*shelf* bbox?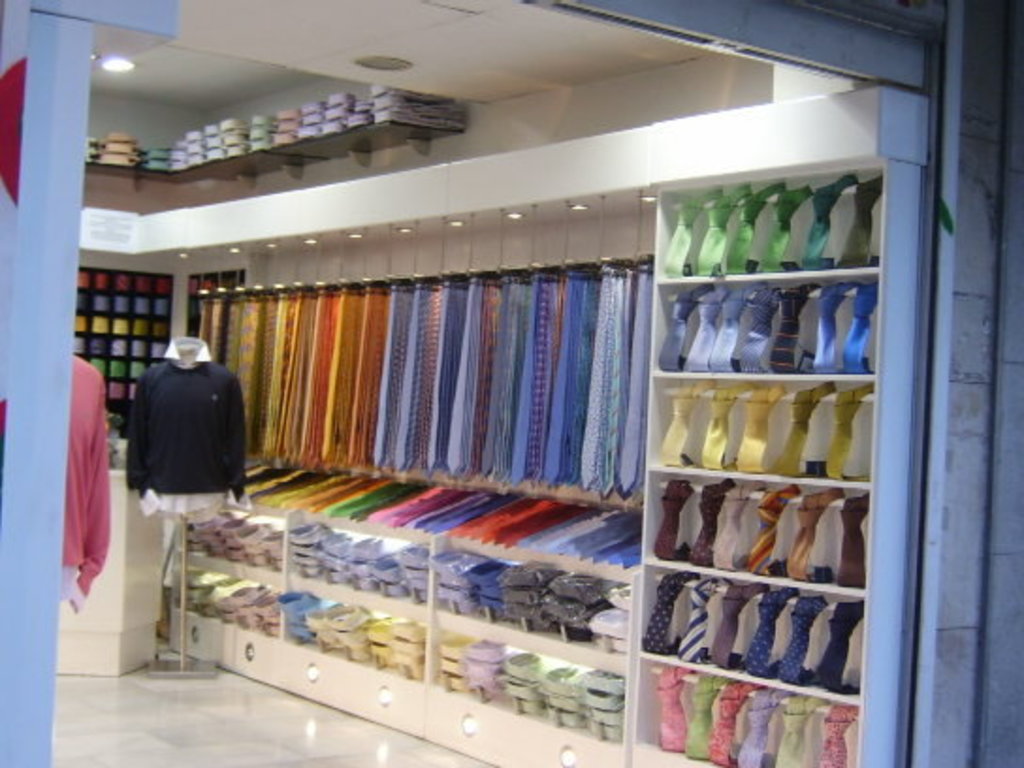
(x1=164, y1=565, x2=265, y2=632)
